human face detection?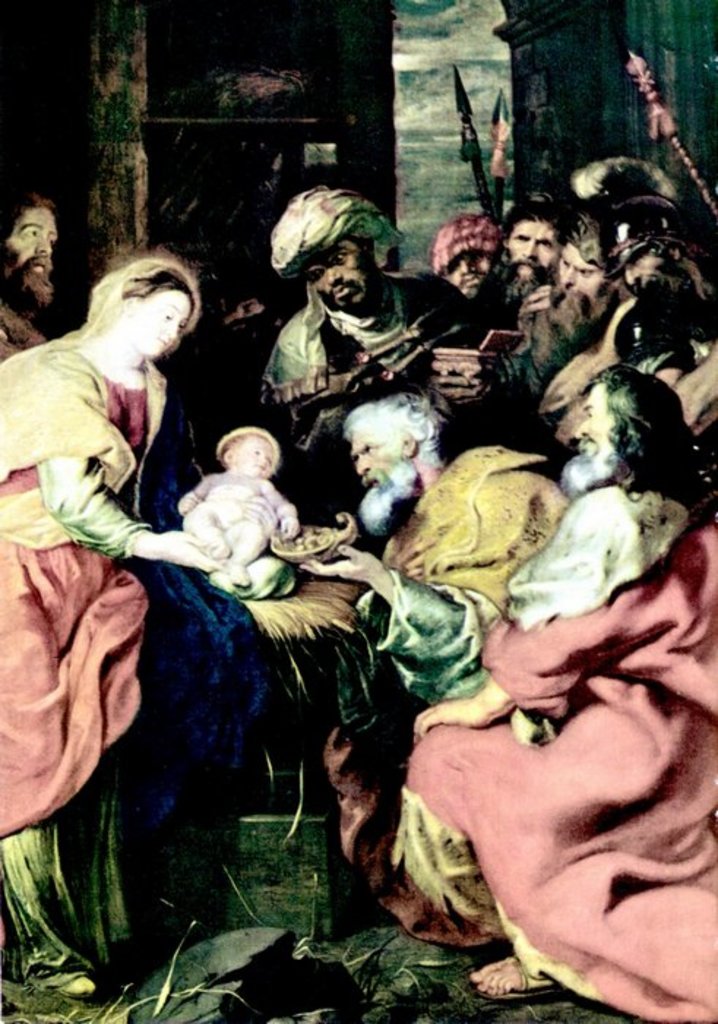
left=136, top=295, right=190, bottom=353
